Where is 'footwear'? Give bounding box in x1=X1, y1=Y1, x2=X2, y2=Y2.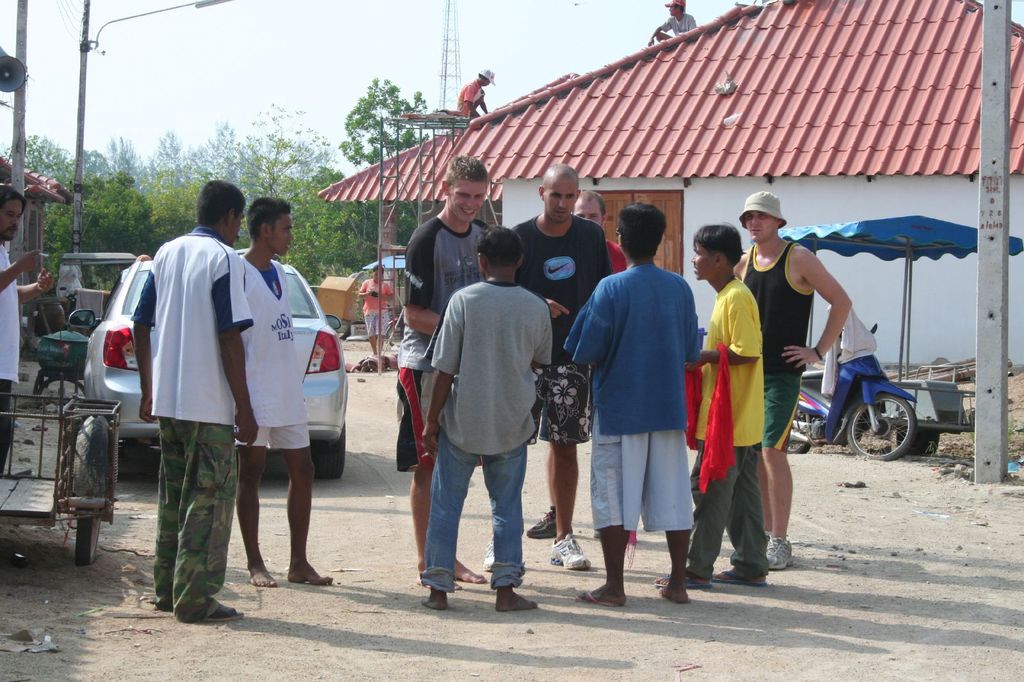
x1=188, y1=600, x2=248, y2=621.
